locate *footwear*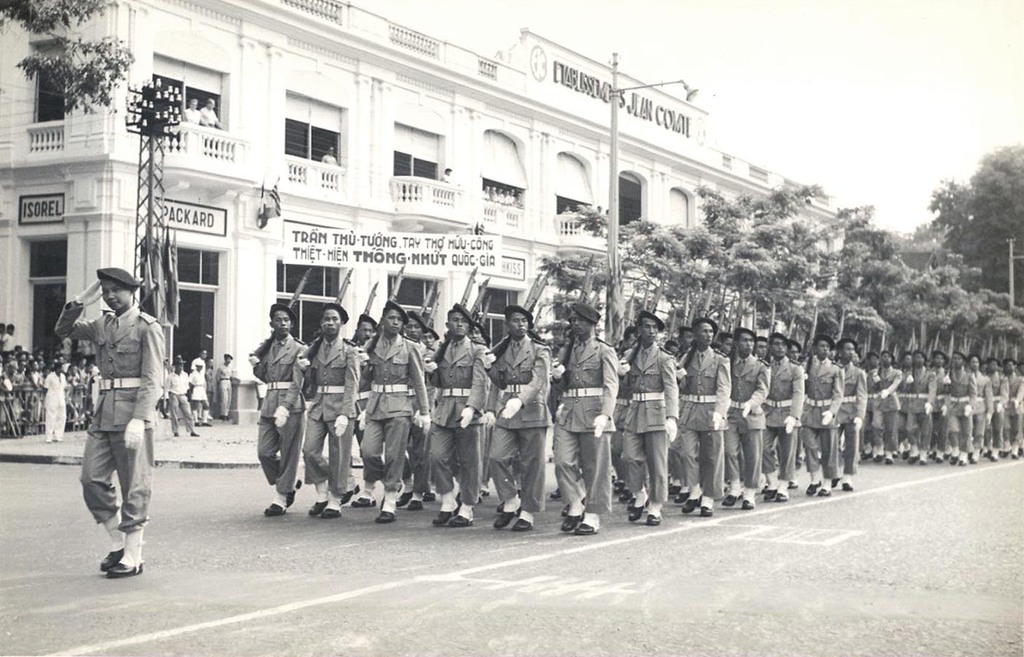
pyautogui.locateOnScreen(53, 434, 64, 444)
